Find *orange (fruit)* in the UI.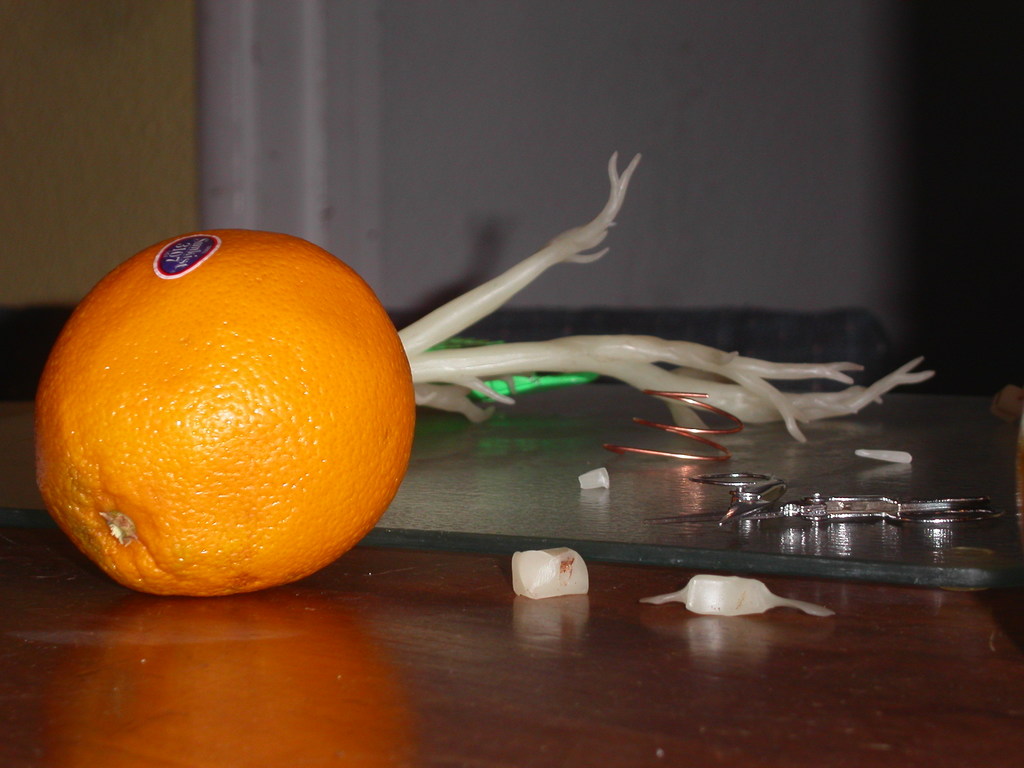
UI element at pyautogui.locateOnScreen(24, 228, 416, 589).
